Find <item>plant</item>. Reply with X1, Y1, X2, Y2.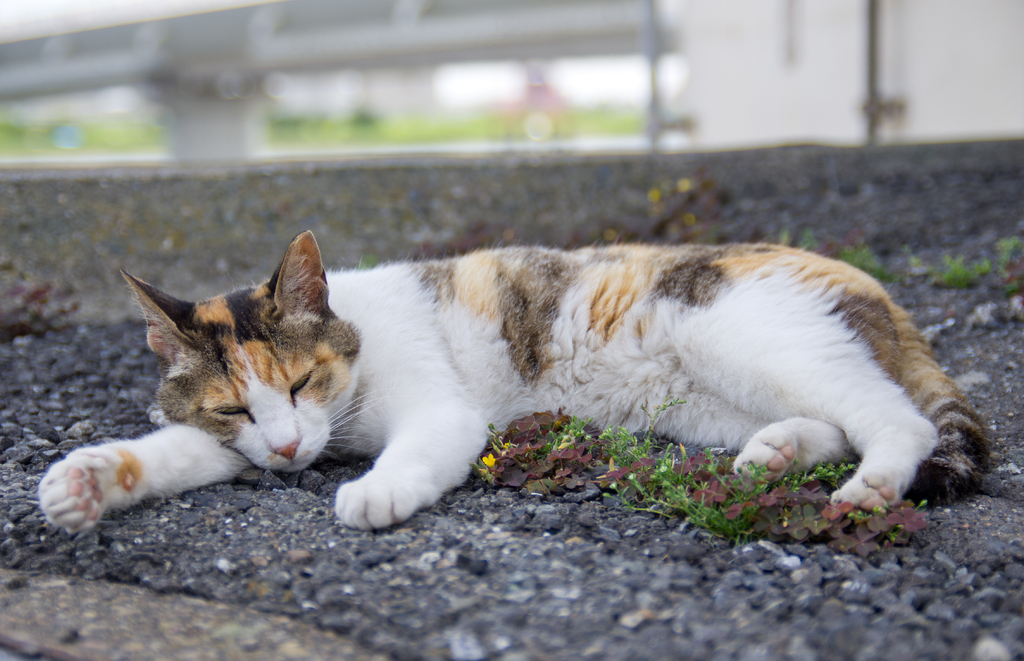
931, 257, 990, 286.
